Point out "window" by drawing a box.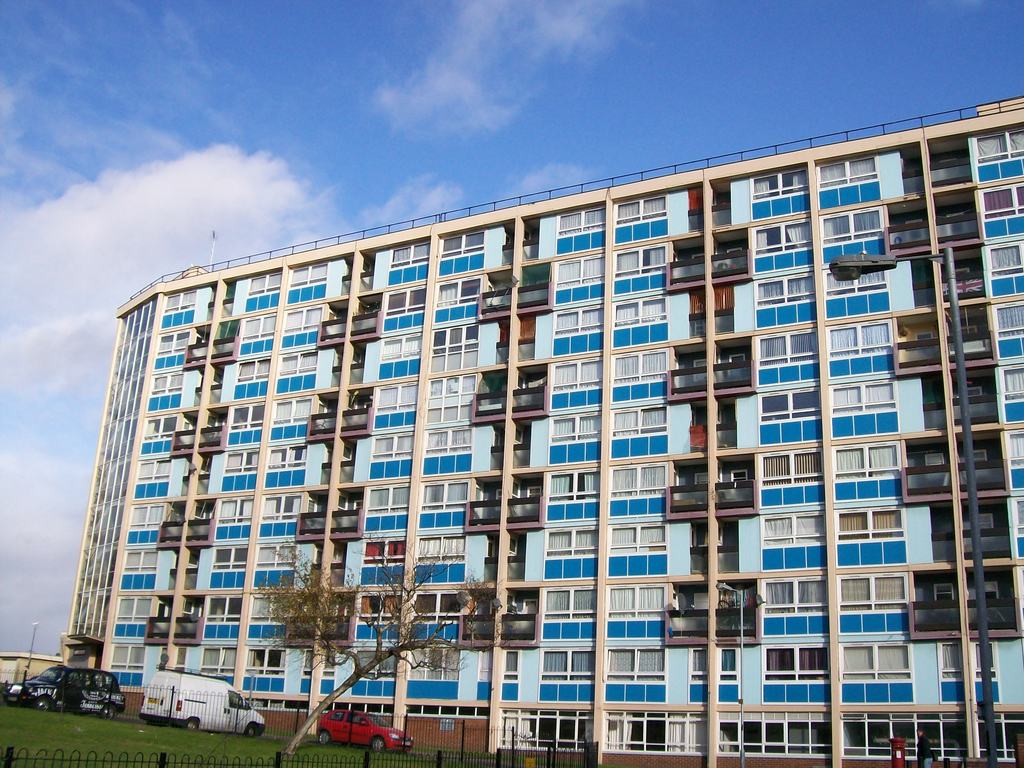
[x1=979, y1=714, x2=1023, y2=761].
